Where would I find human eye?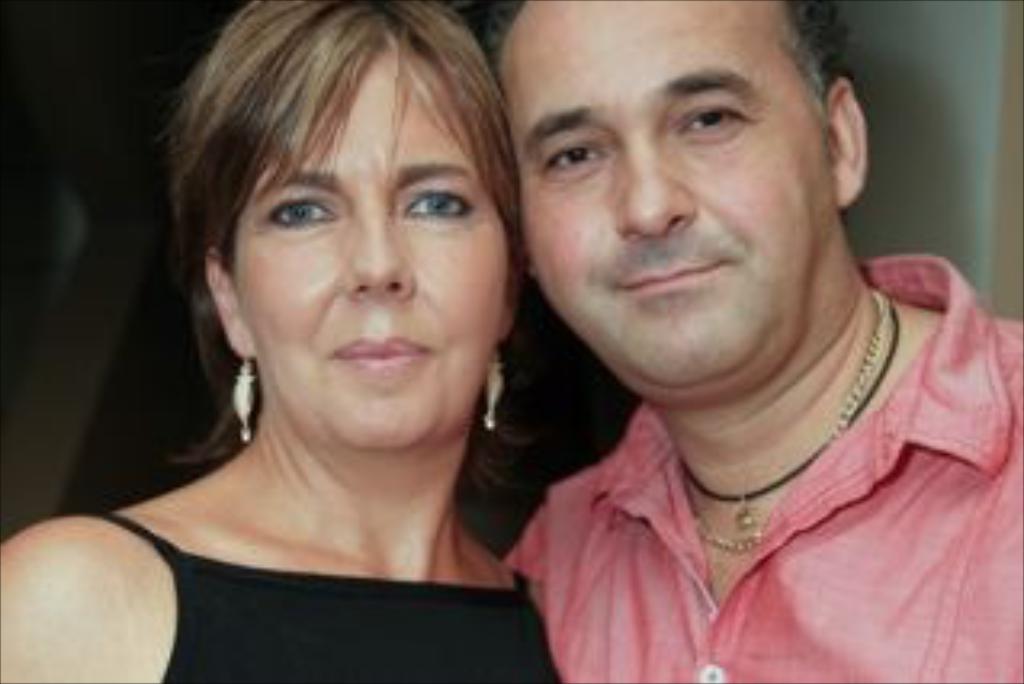
At x1=539, y1=132, x2=620, y2=177.
